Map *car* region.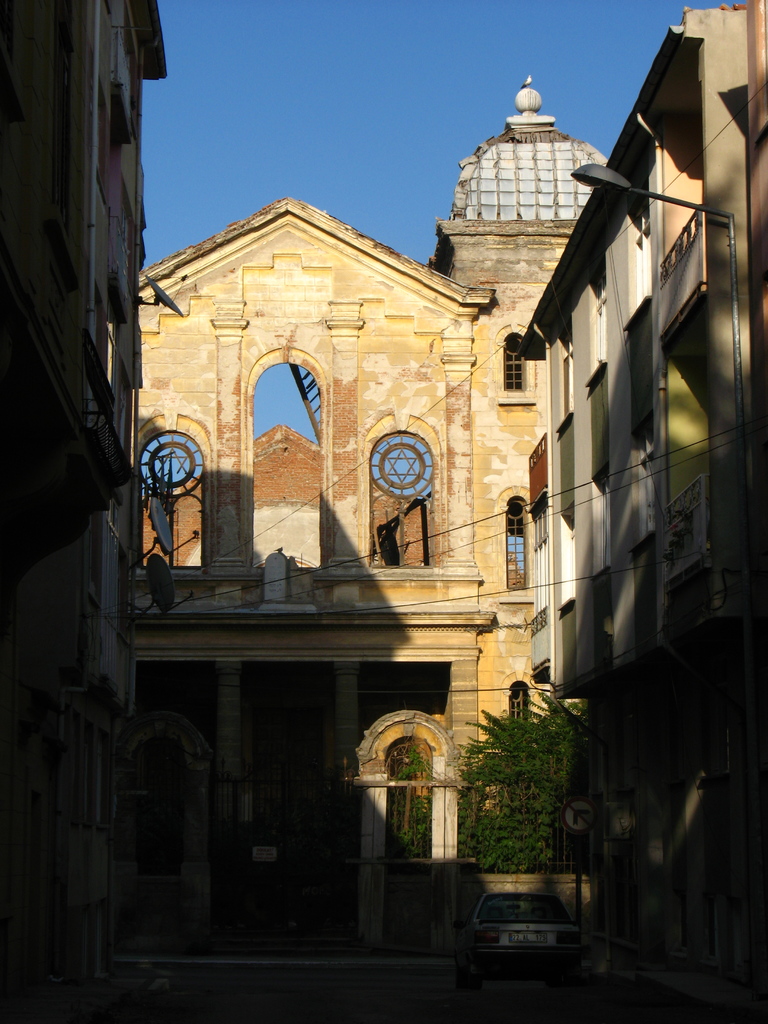
Mapped to (458, 891, 586, 984).
